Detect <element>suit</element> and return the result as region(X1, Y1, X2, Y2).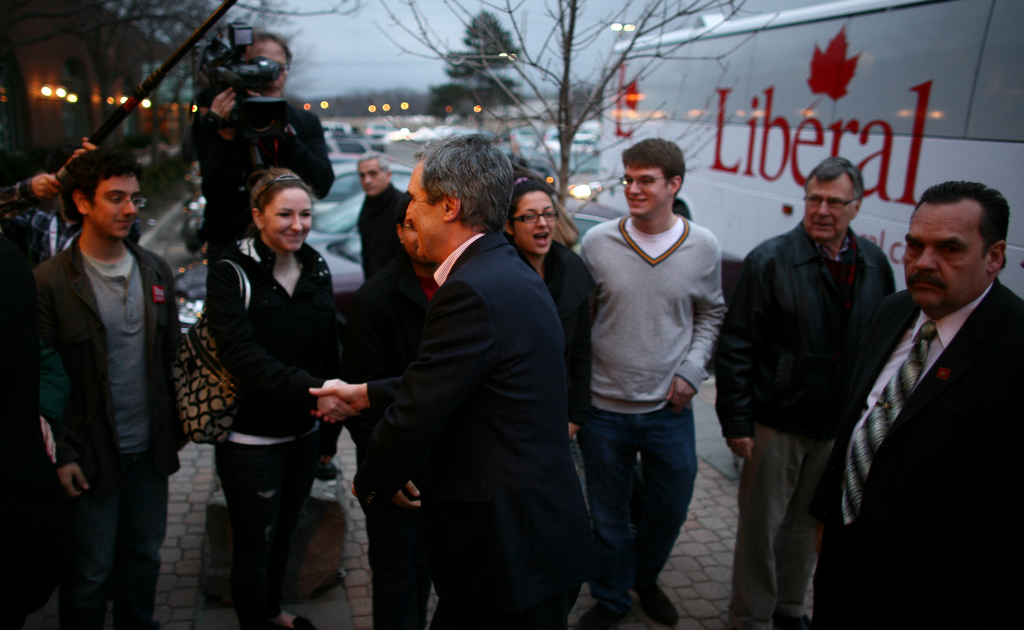
region(852, 281, 1022, 629).
